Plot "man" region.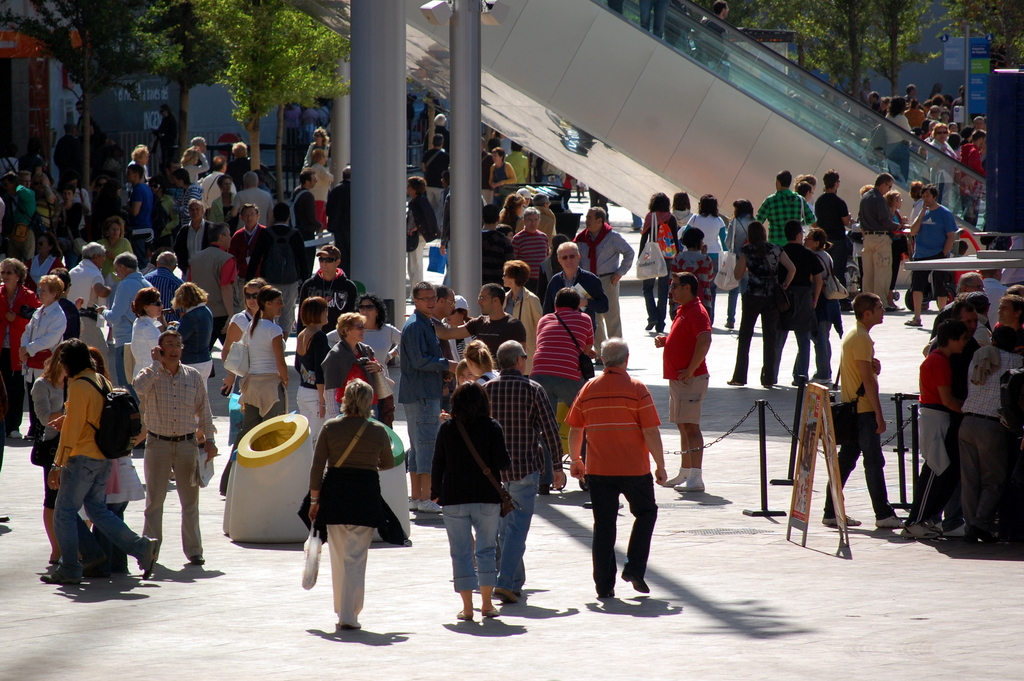
Plotted at x1=75 y1=177 x2=92 y2=215.
